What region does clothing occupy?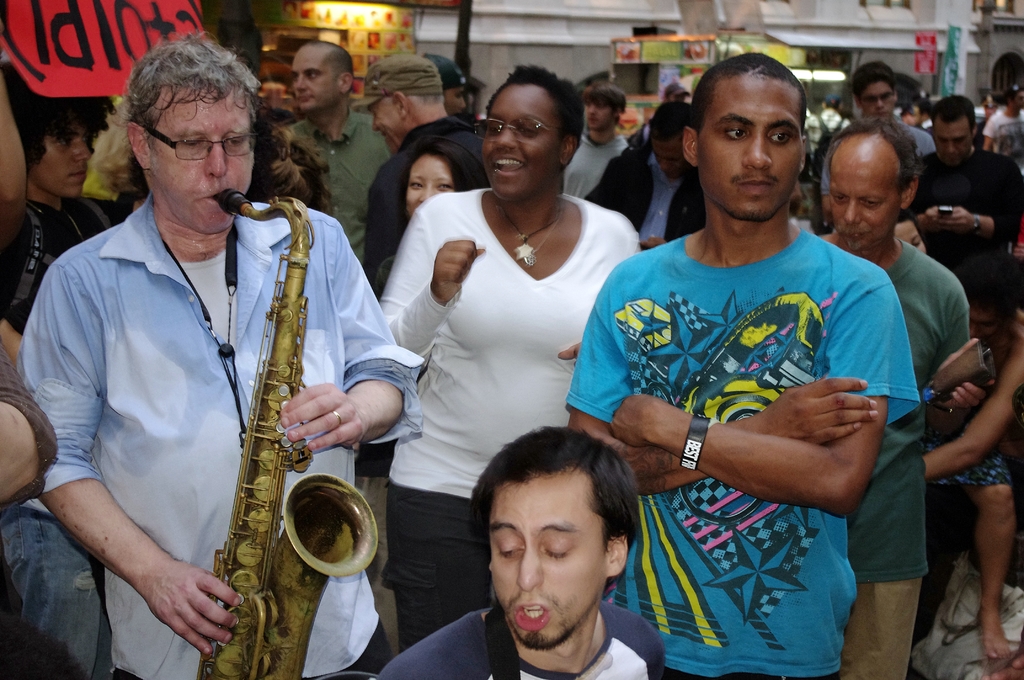
[x1=975, y1=108, x2=1023, y2=147].
